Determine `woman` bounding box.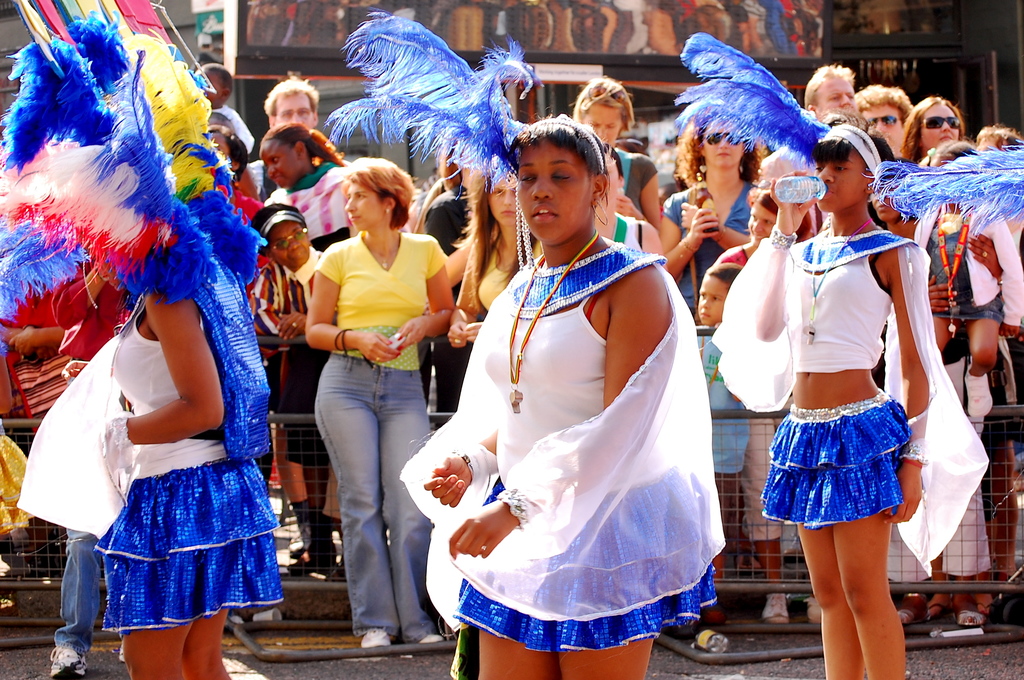
Determined: 446 161 539 347.
